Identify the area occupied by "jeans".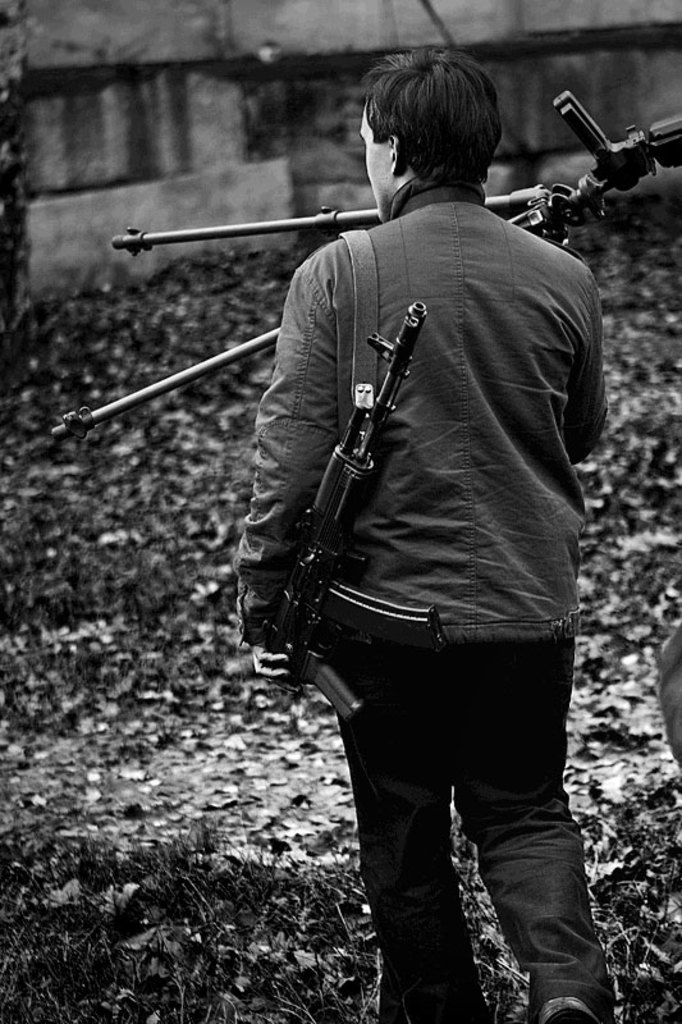
Area: region(344, 625, 610, 1023).
